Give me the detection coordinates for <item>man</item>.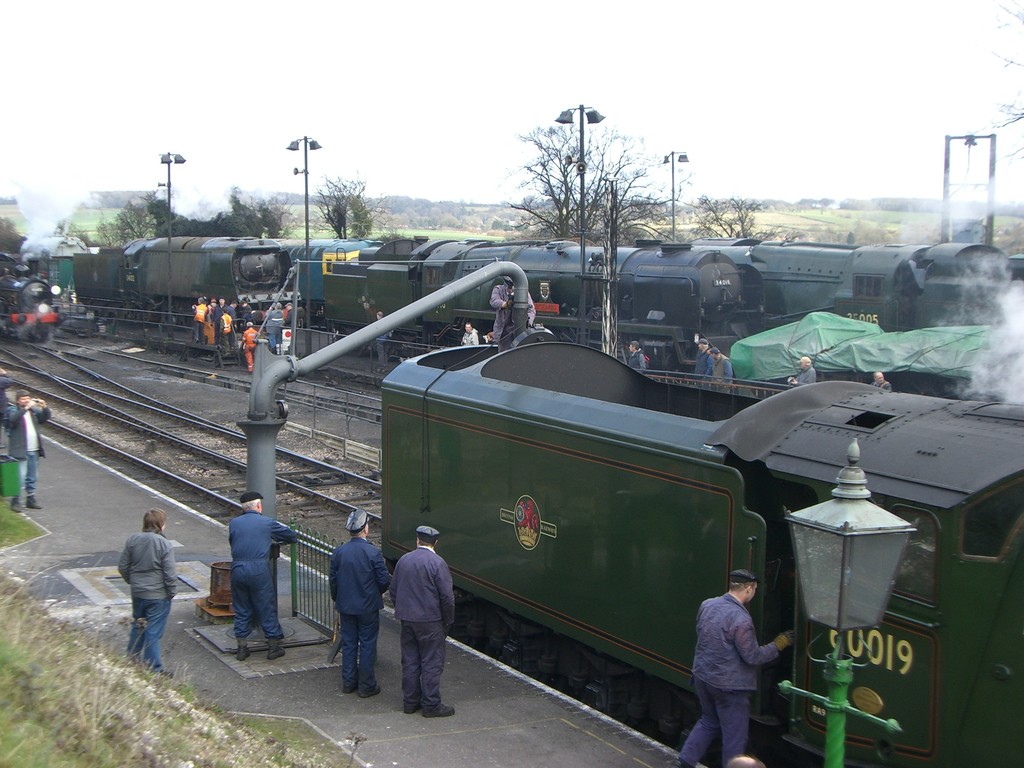
[x1=318, y1=503, x2=395, y2=701].
